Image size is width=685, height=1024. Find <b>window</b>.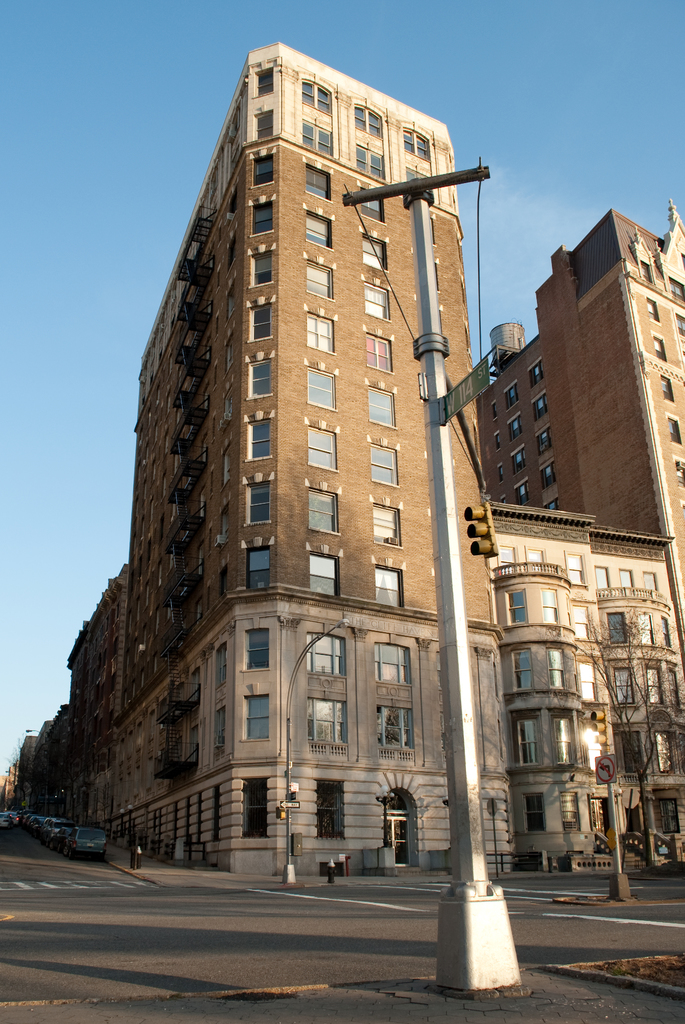
513:652:534:688.
